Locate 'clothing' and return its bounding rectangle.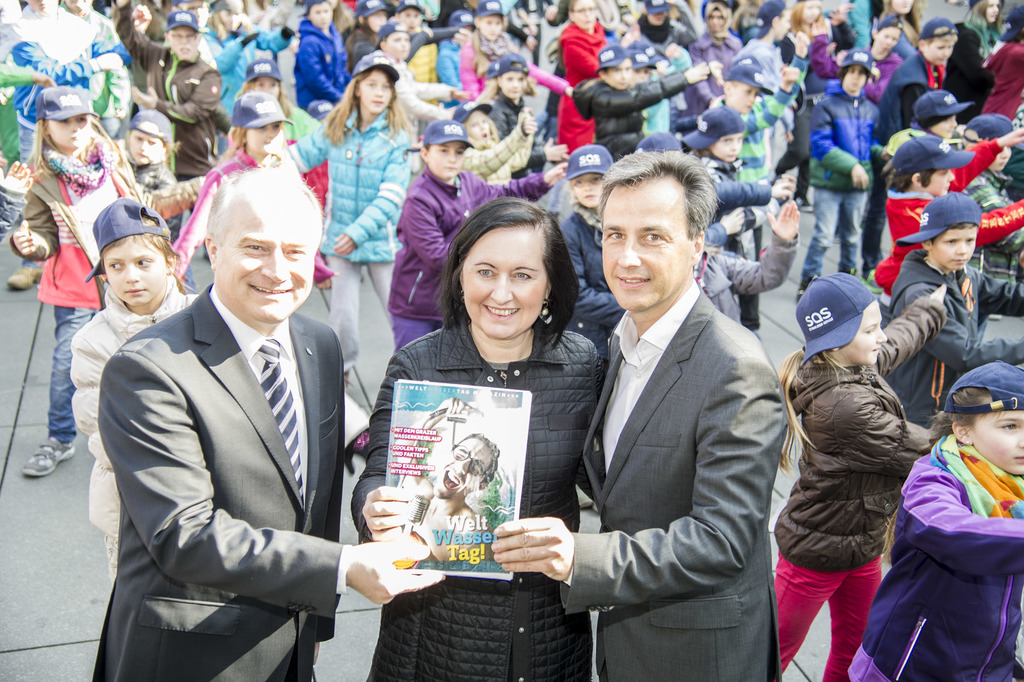
region(628, 40, 699, 131).
